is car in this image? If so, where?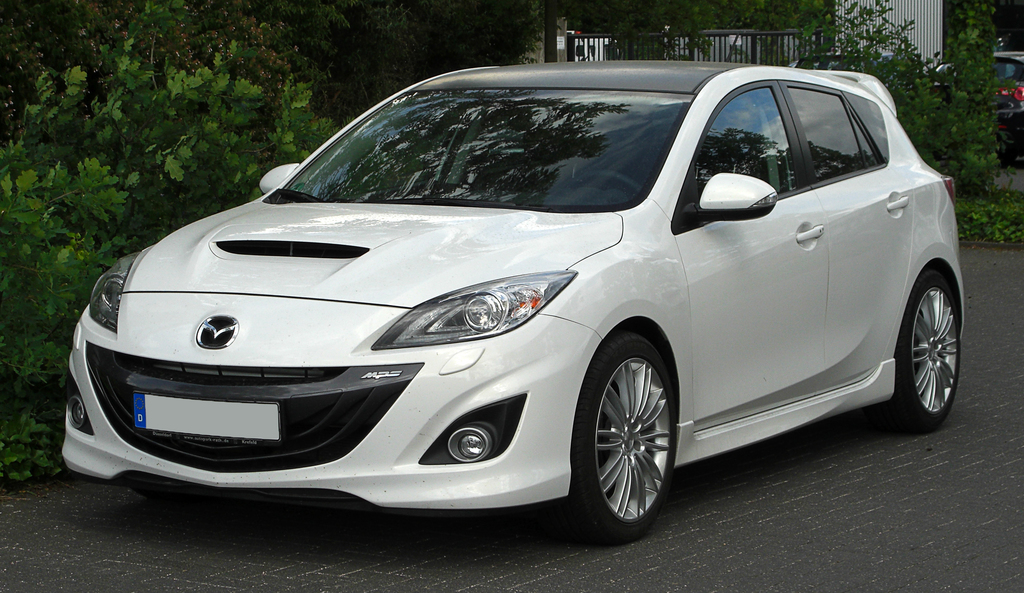
Yes, at [left=58, top=58, right=970, bottom=548].
